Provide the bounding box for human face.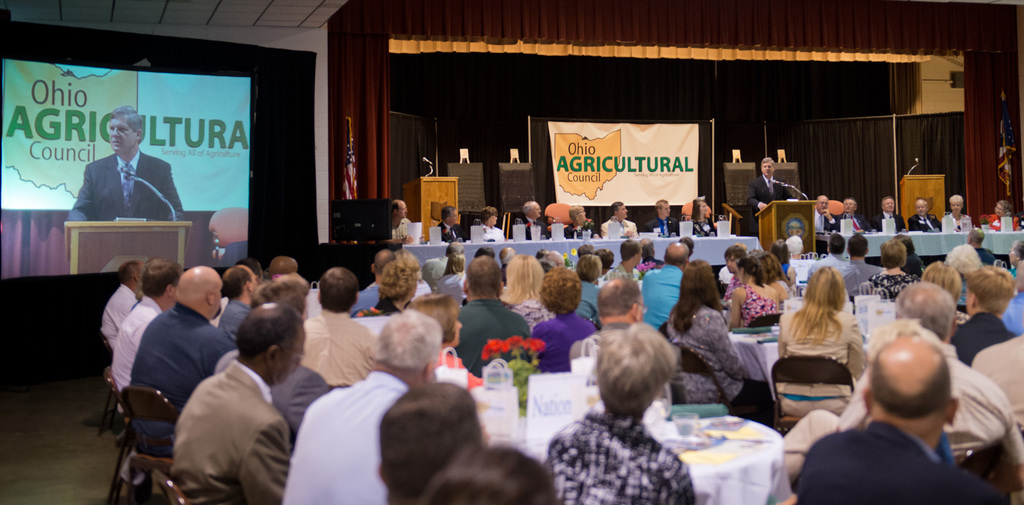
[486, 216, 497, 227].
